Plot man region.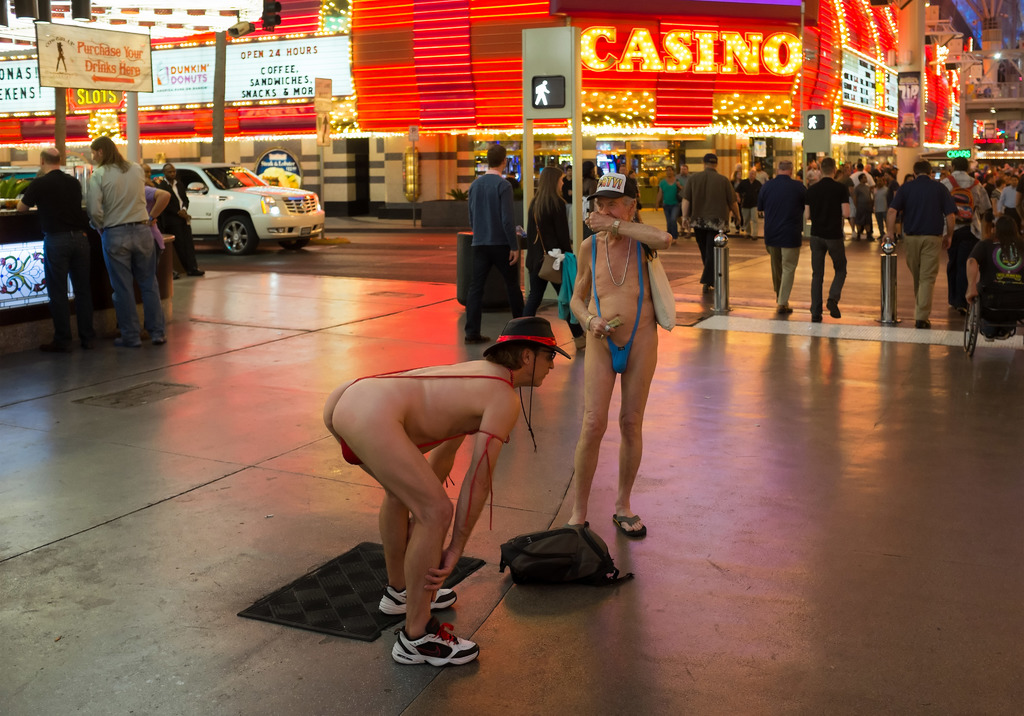
Plotted at bbox=[890, 159, 955, 326].
